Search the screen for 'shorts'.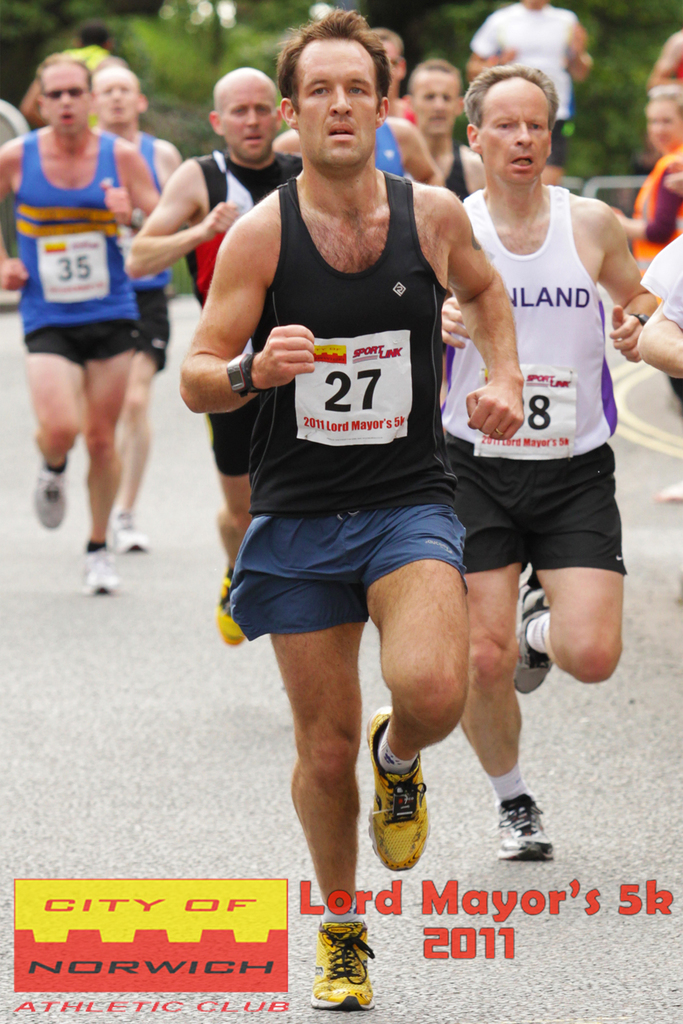
Found at x1=22, y1=324, x2=136, y2=364.
